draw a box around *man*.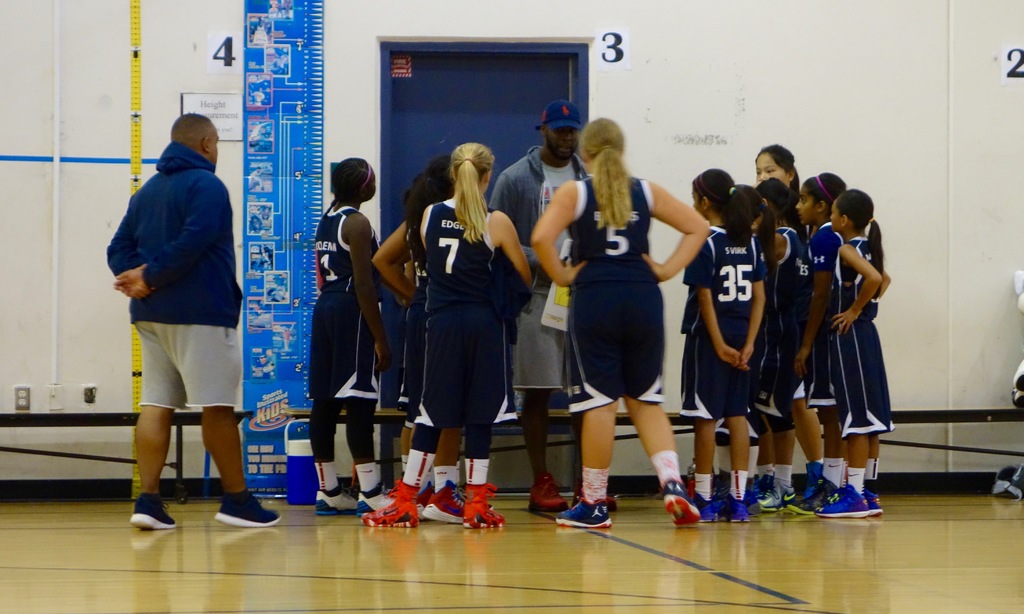
rect(483, 98, 614, 523).
